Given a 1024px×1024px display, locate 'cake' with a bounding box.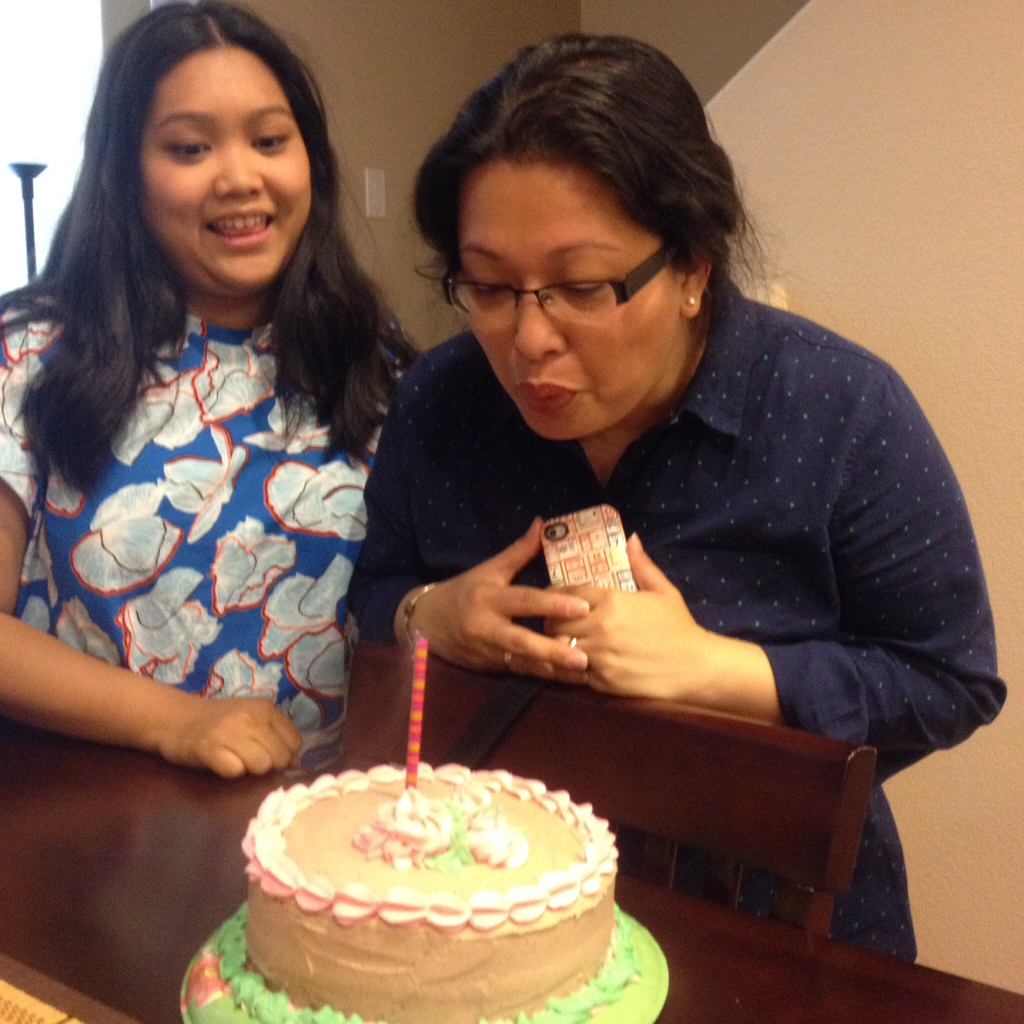
Located: box(179, 764, 676, 1023).
